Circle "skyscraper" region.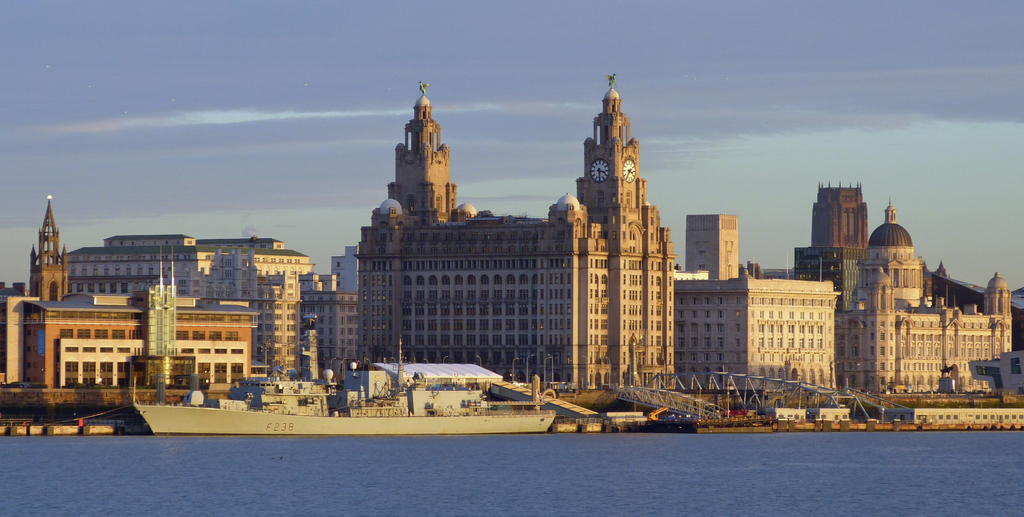
Region: [left=808, top=173, right=868, bottom=253].
